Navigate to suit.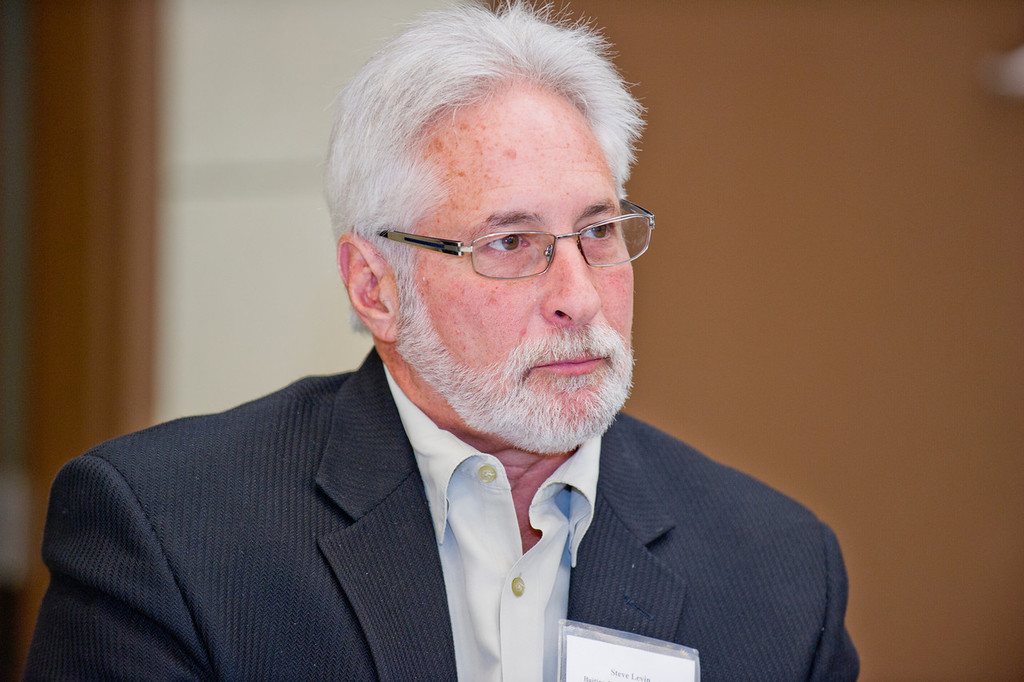
Navigation target: <bbox>86, 359, 850, 667</bbox>.
